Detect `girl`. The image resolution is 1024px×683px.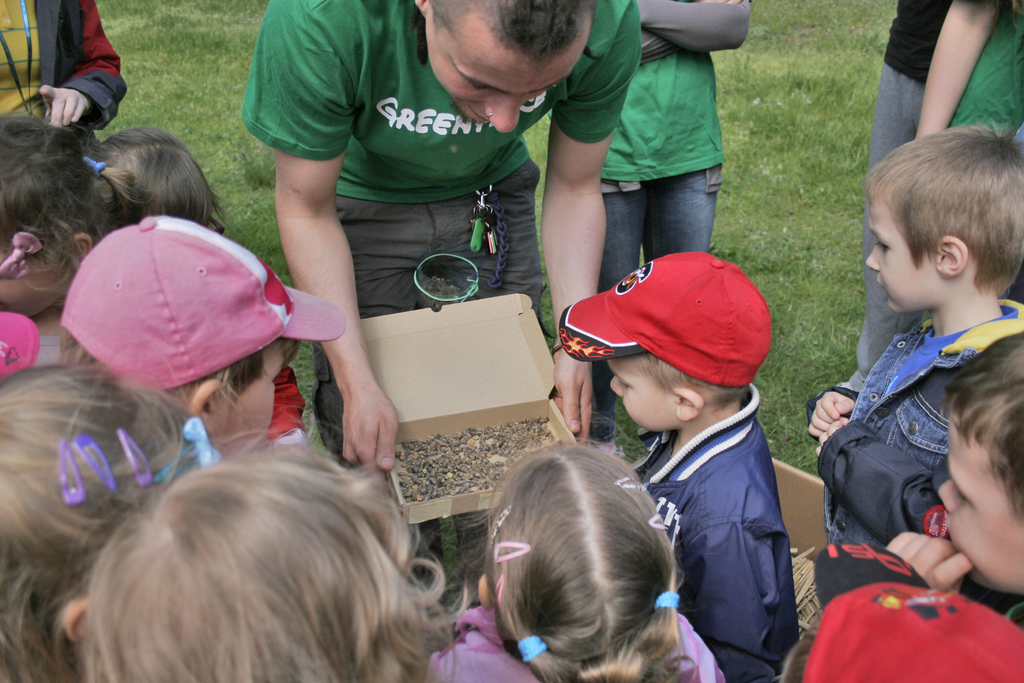
bbox=[418, 439, 728, 682].
